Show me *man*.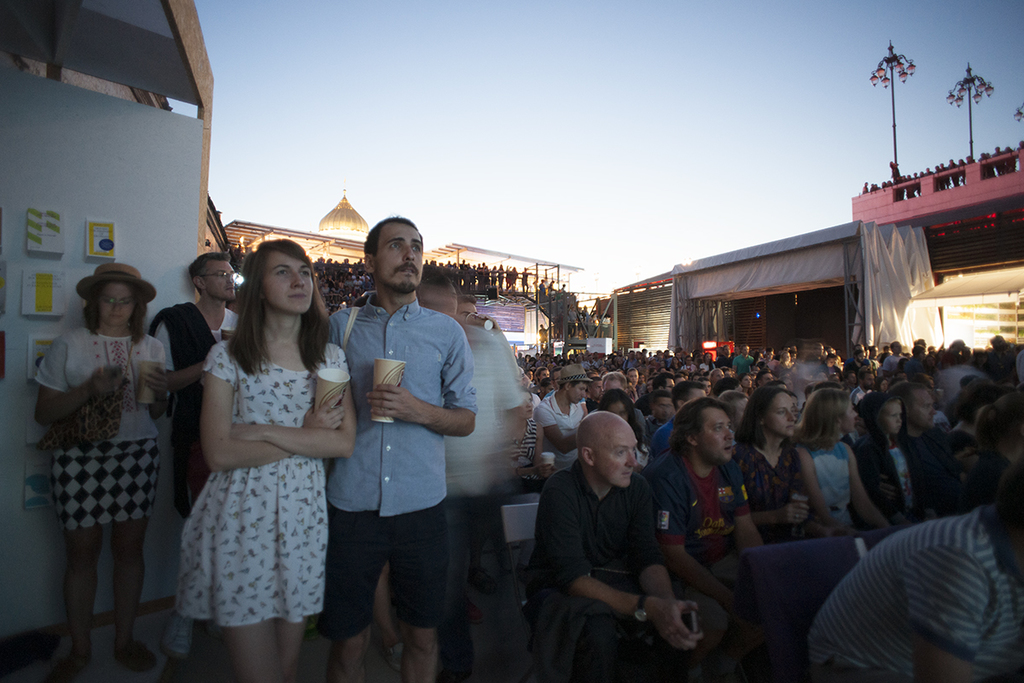
*man* is here: region(622, 349, 639, 374).
